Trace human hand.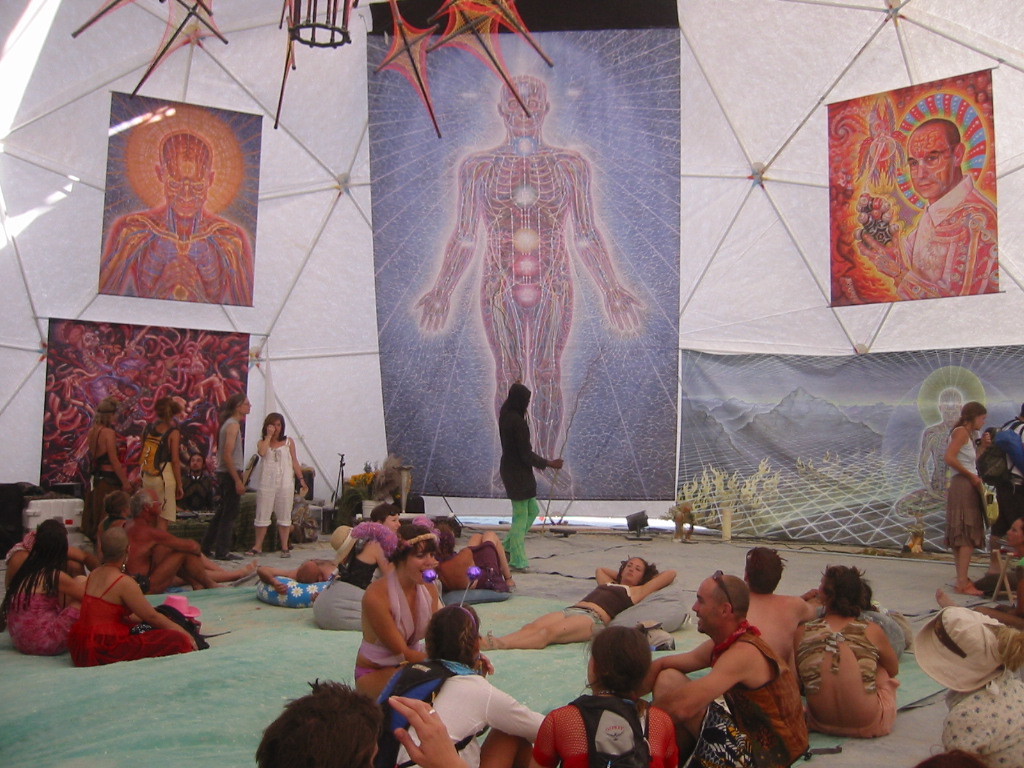
Traced to locate(599, 286, 647, 334).
